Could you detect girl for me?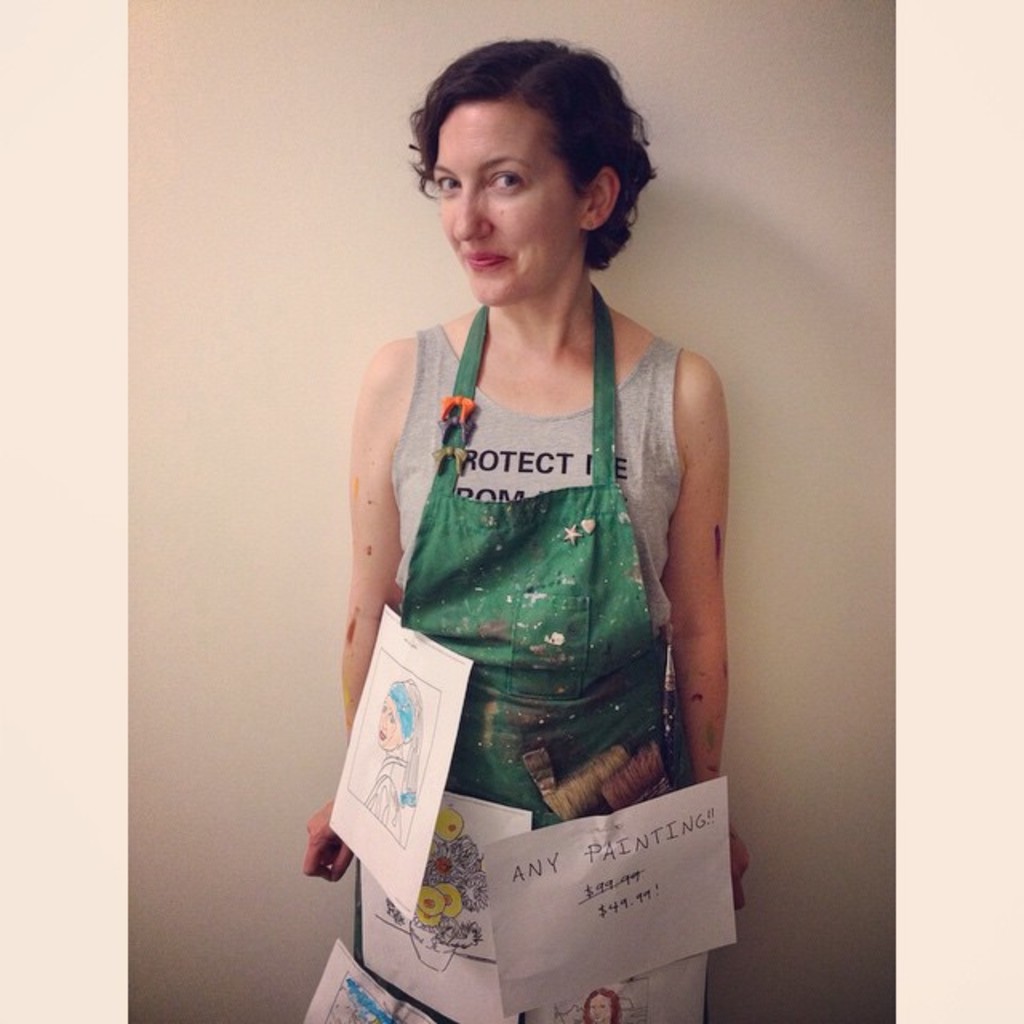
Detection result: <region>304, 26, 768, 1022</region>.
